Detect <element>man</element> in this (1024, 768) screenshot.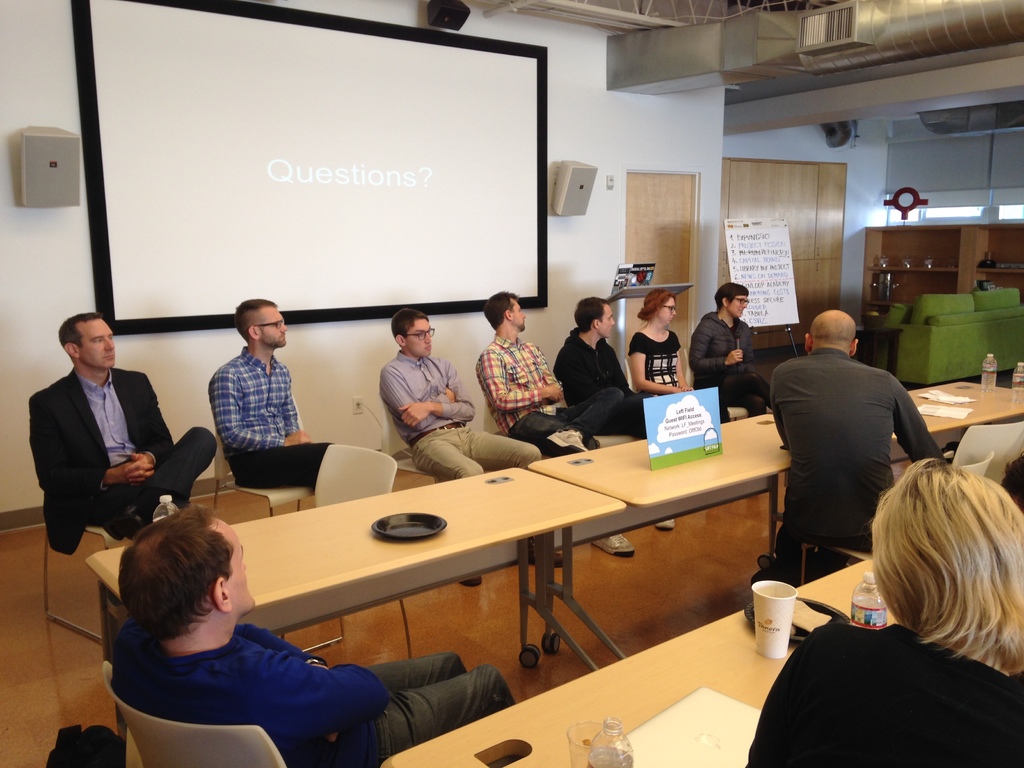
Detection: <bbox>205, 290, 332, 493</bbox>.
